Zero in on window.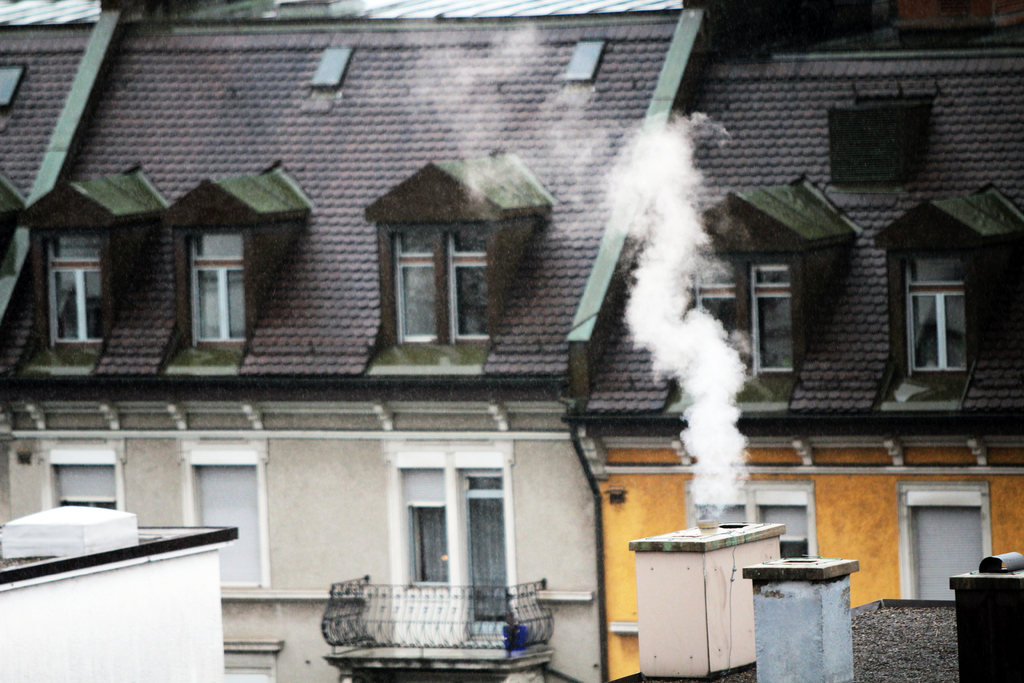
Zeroed in: <region>896, 247, 995, 390</region>.
